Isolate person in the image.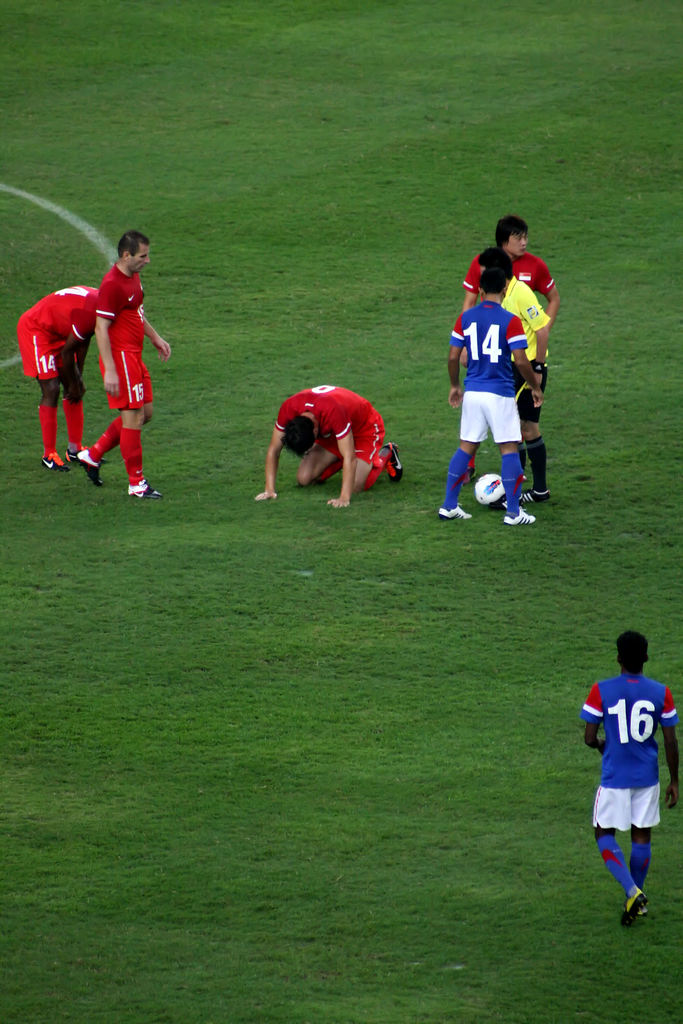
Isolated region: {"left": 435, "top": 268, "right": 540, "bottom": 523}.
